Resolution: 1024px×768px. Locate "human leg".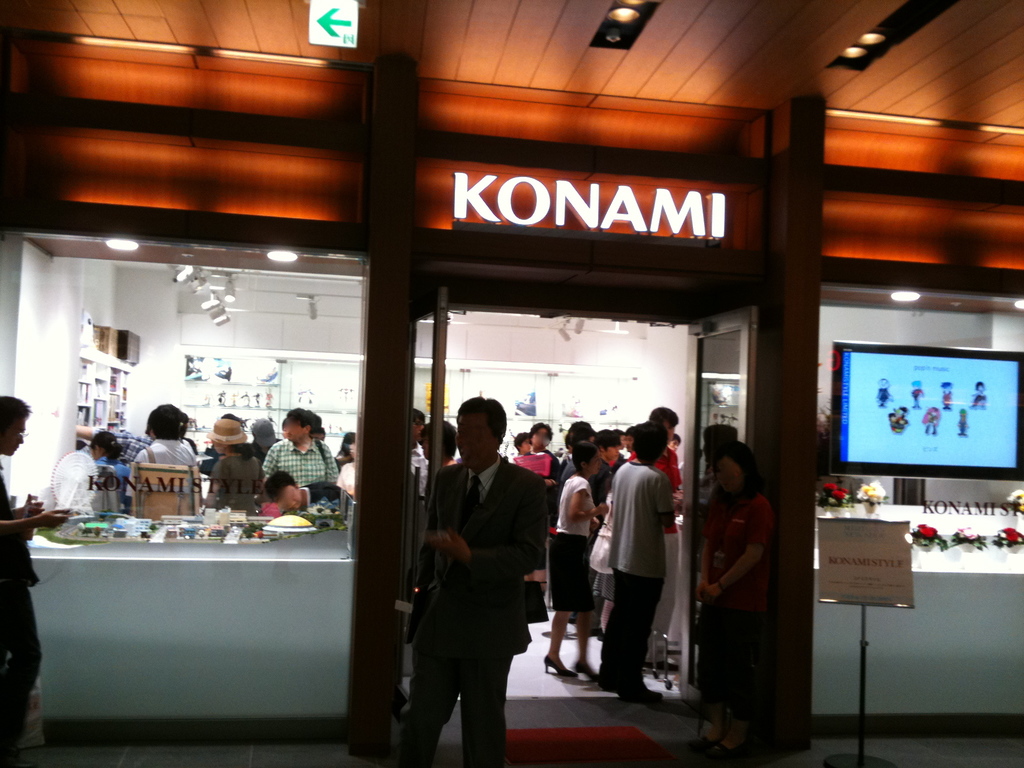
<box>406,617,451,752</box>.
